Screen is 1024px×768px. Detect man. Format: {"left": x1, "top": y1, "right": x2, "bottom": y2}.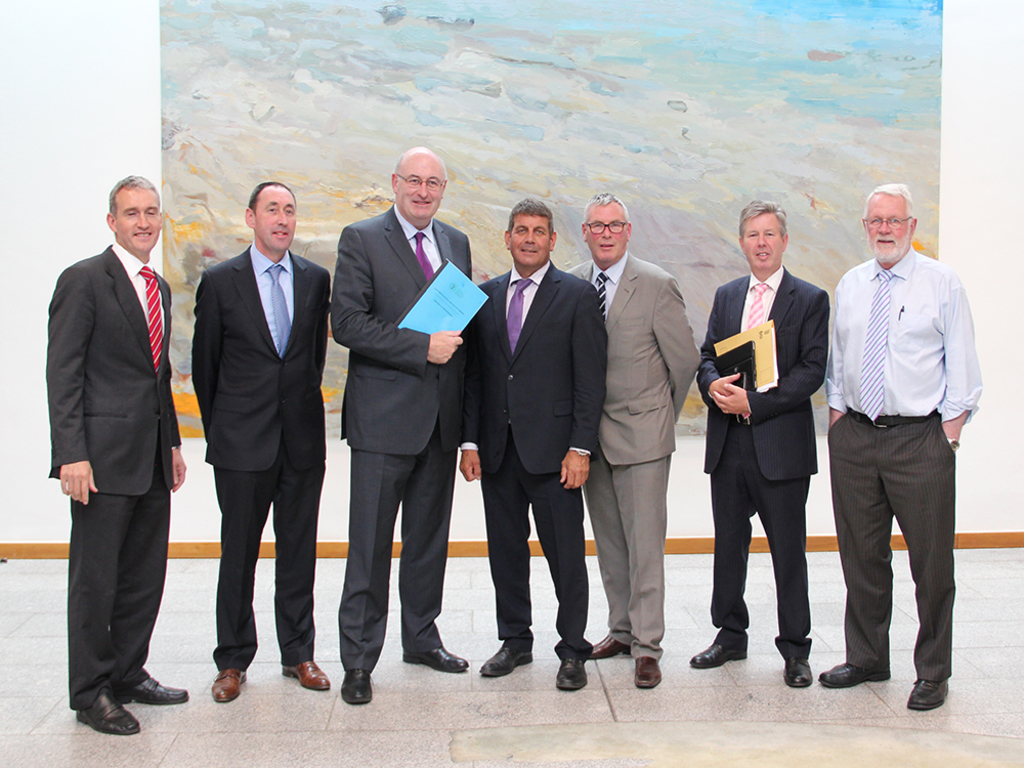
{"left": 190, "top": 178, "right": 331, "bottom": 705}.
